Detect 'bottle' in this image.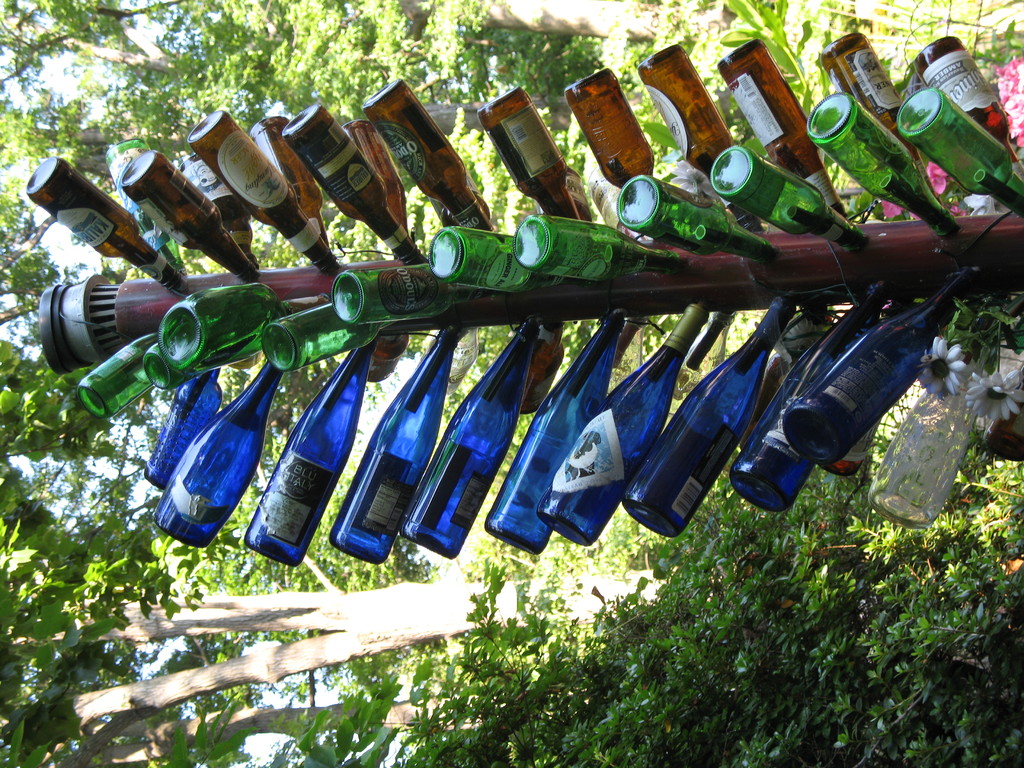
Detection: 237, 319, 385, 566.
